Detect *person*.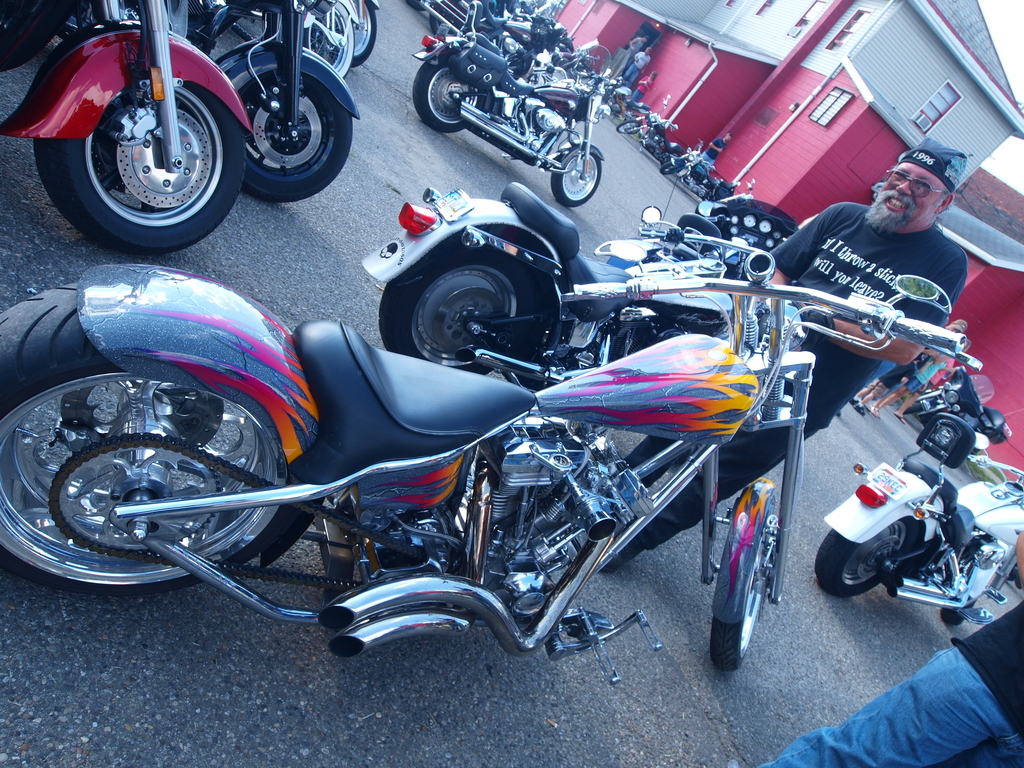
Detected at Rect(623, 42, 652, 87).
